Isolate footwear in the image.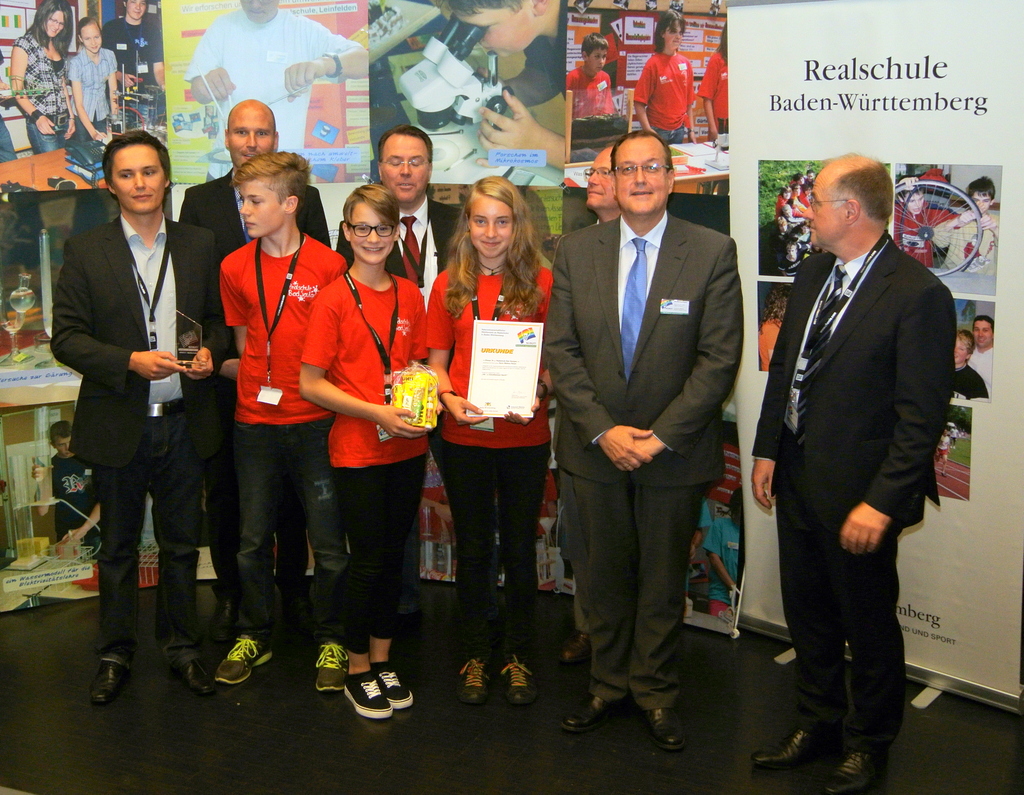
Isolated region: bbox=[457, 654, 493, 702].
